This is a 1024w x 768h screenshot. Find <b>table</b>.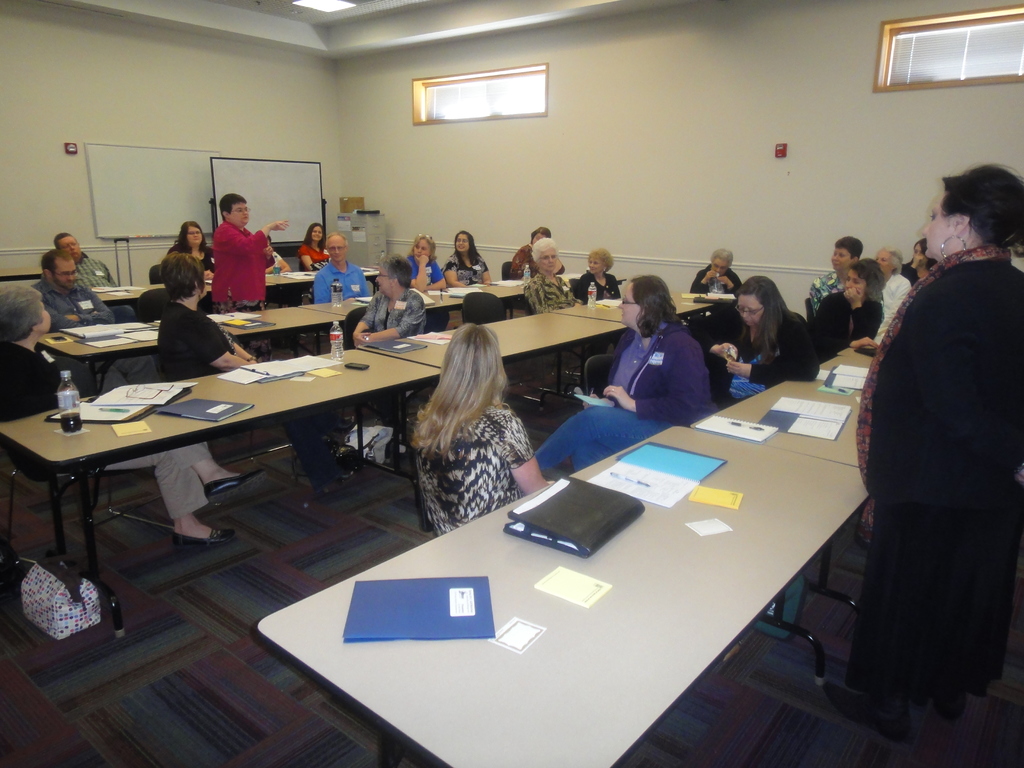
Bounding box: bbox=(687, 349, 867, 617).
